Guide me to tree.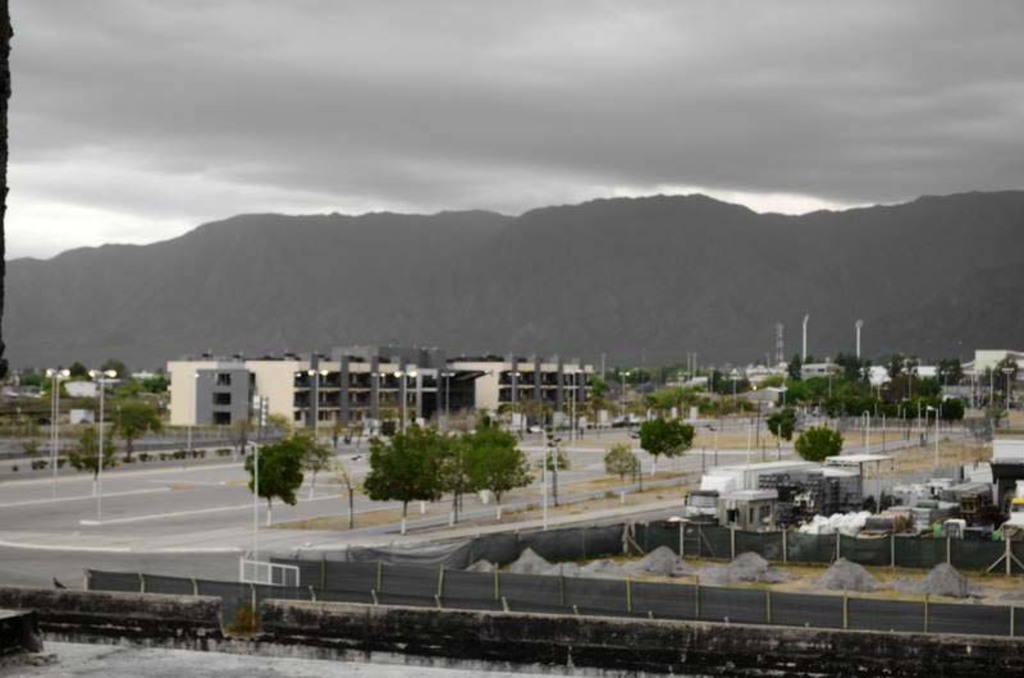
Guidance: rect(599, 362, 660, 388).
